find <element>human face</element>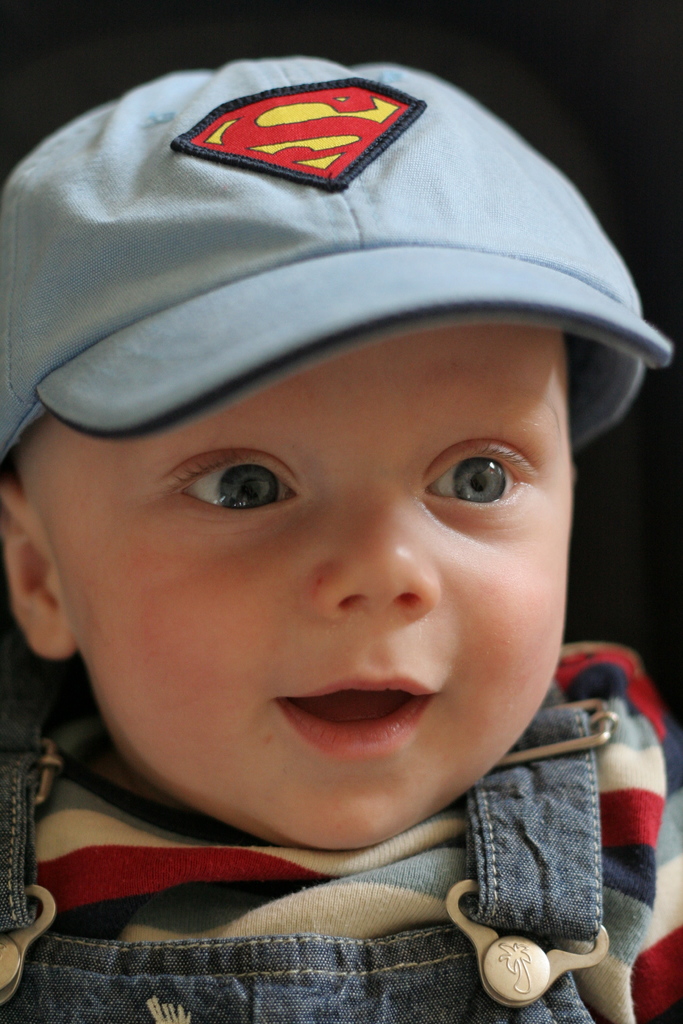
15,328,574,849
